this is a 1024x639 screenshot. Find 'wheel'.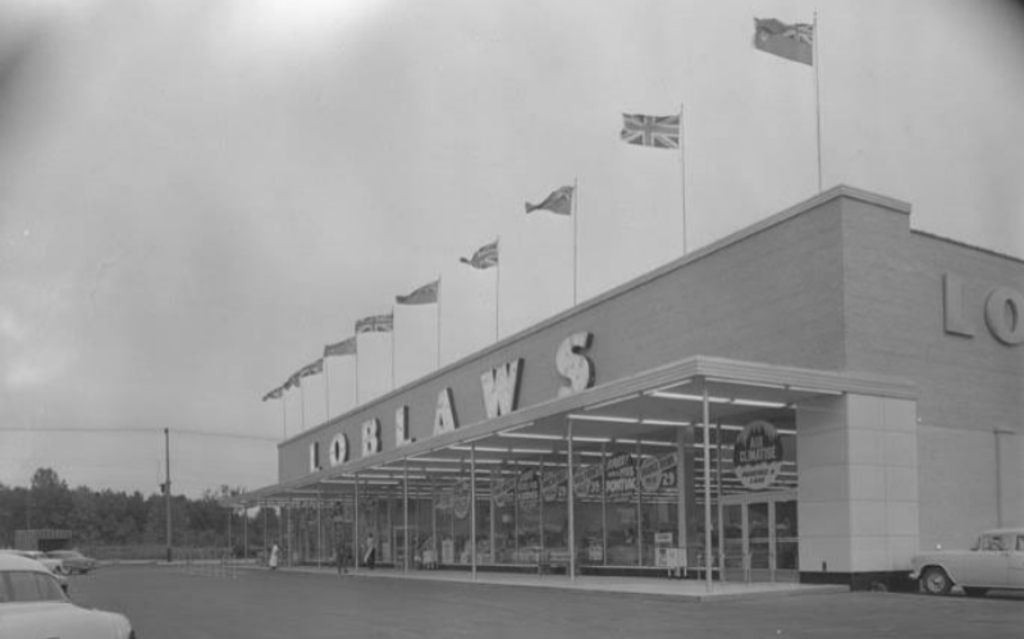
Bounding box: {"x1": 961, "y1": 586, "x2": 986, "y2": 597}.
